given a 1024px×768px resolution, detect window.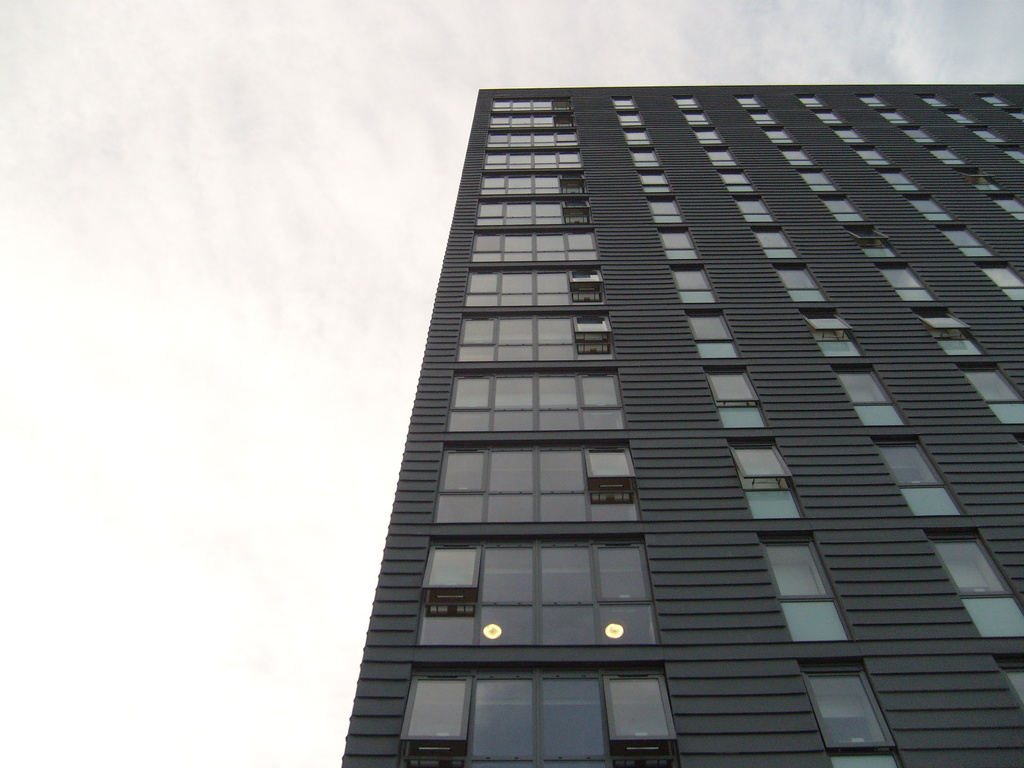
[604,676,678,760].
